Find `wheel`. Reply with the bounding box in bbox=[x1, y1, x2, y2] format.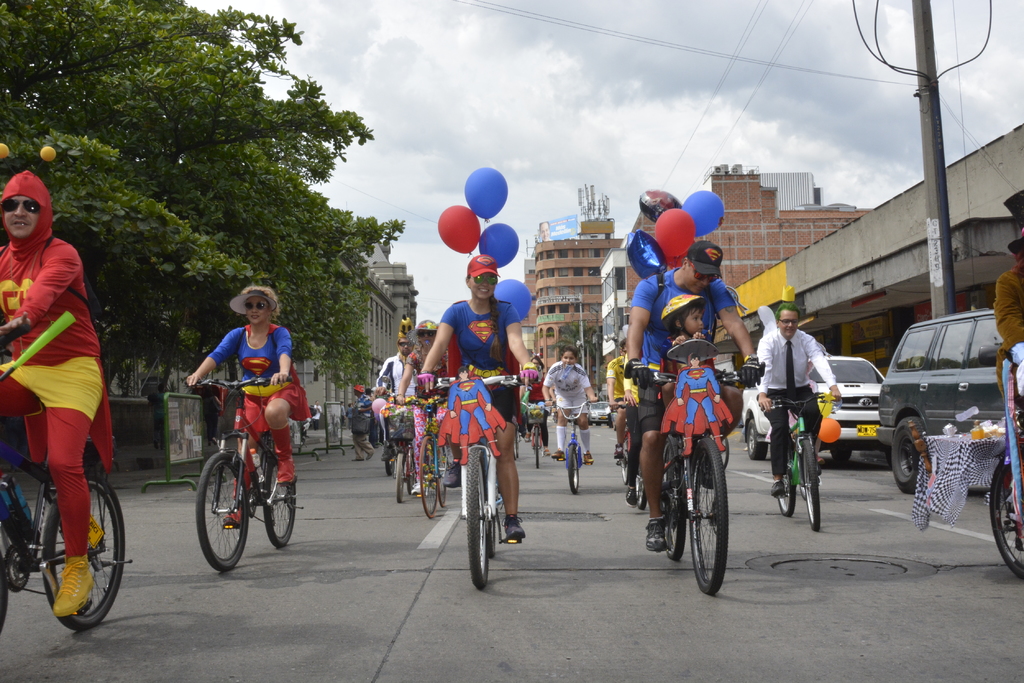
bbox=[394, 450, 406, 505].
